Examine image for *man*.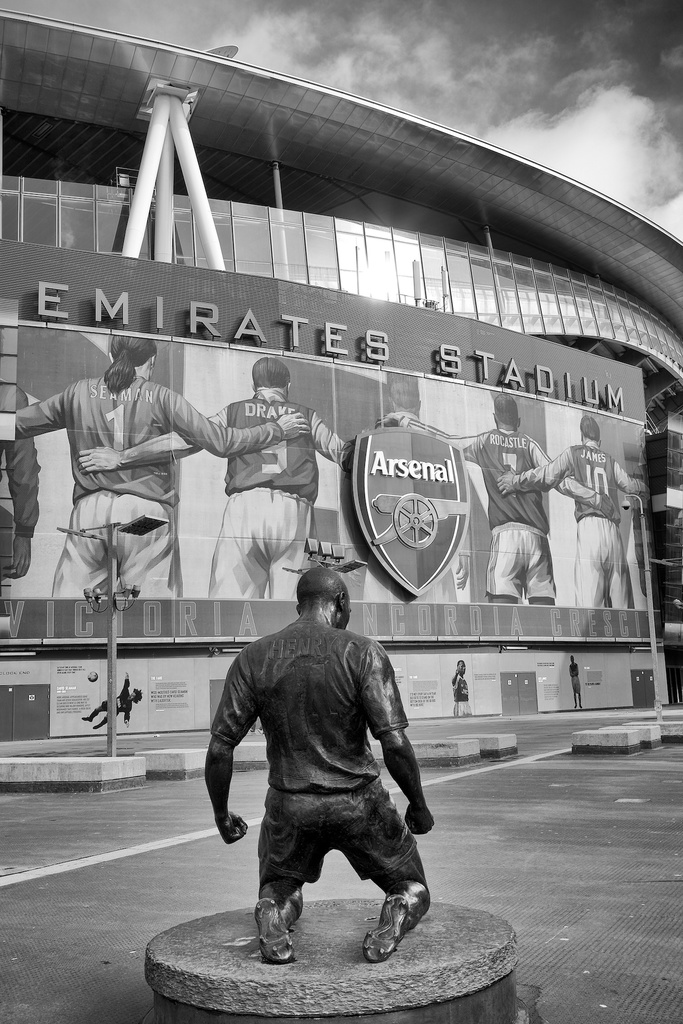
Examination result: {"left": 379, "top": 392, "right": 618, "bottom": 604}.
